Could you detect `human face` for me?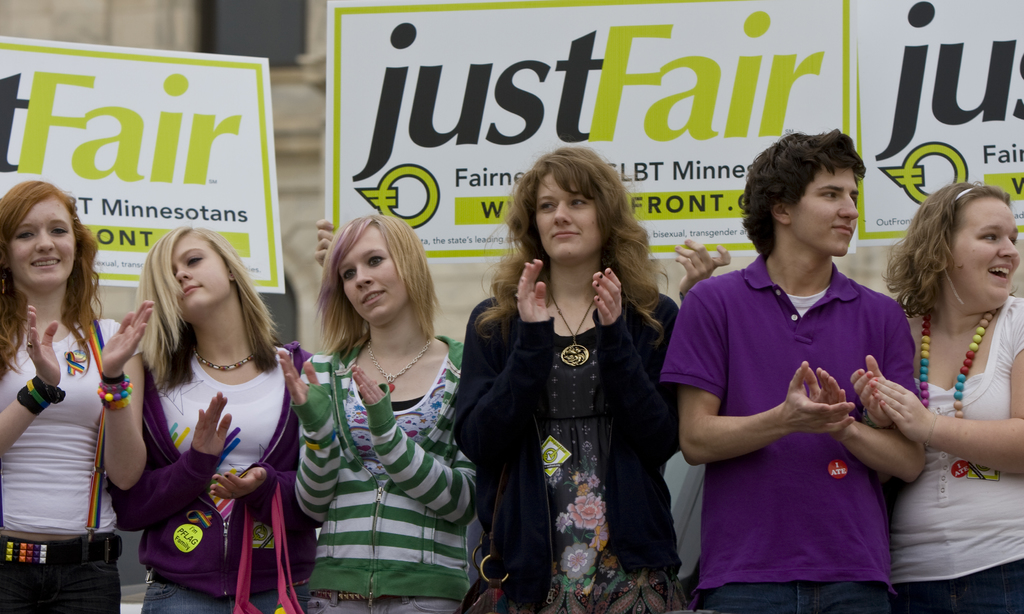
Detection result: select_region(536, 168, 605, 257).
